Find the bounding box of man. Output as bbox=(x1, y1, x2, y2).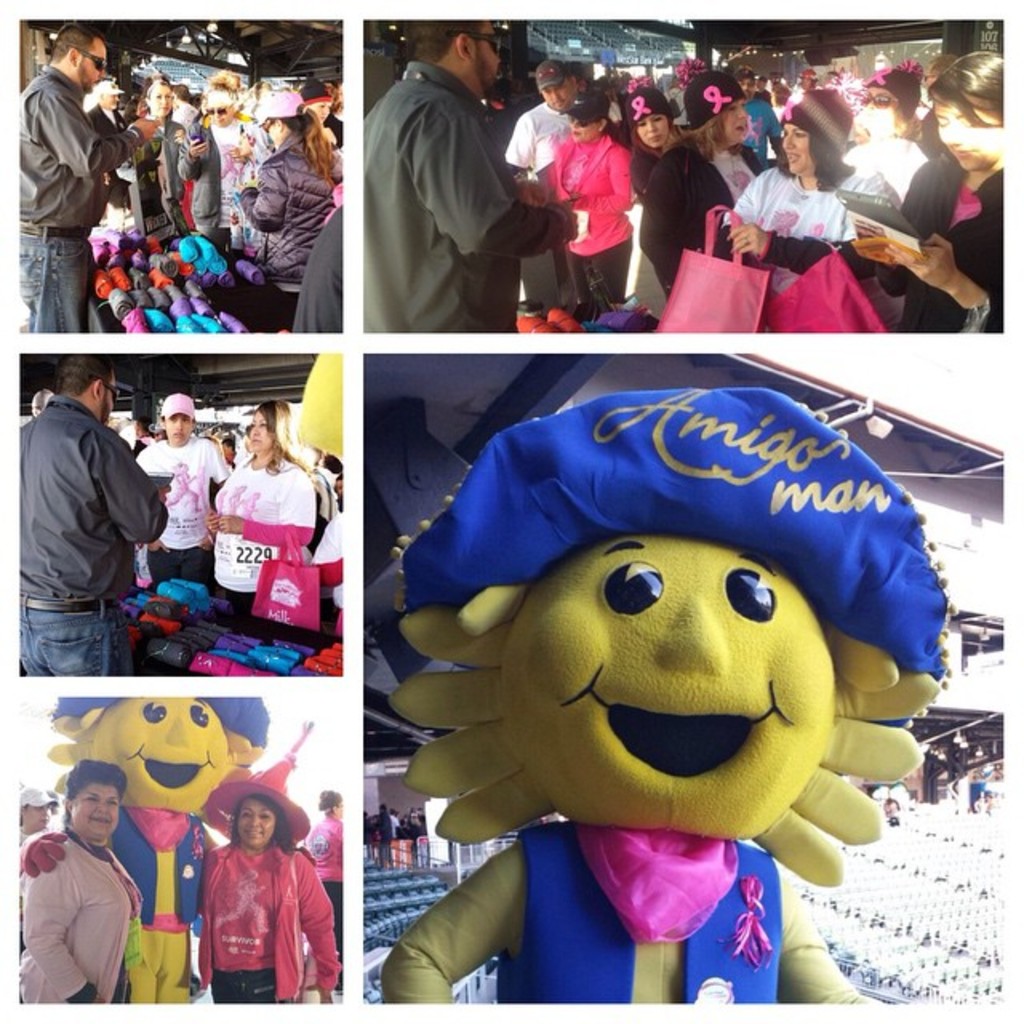
bbox=(923, 53, 955, 106).
